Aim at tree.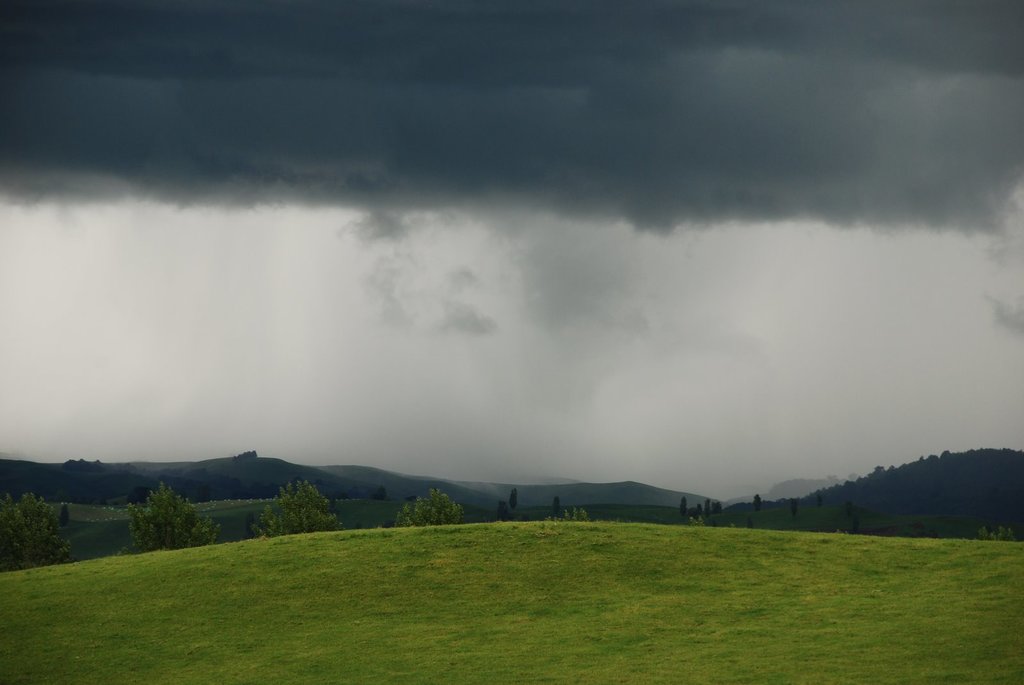
Aimed at [548, 494, 588, 524].
